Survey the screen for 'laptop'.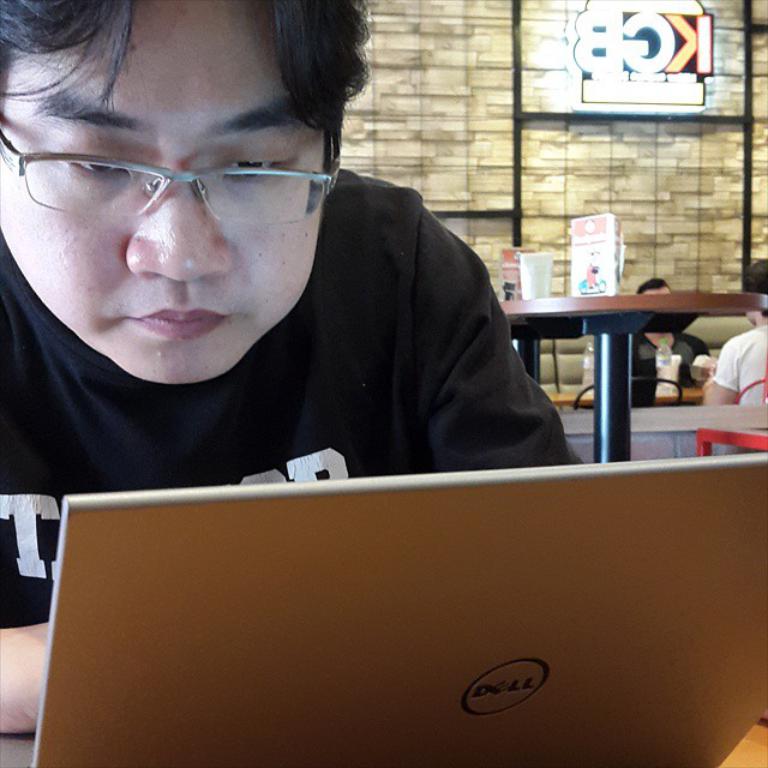
Survey found: box(47, 455, 760, 757).
